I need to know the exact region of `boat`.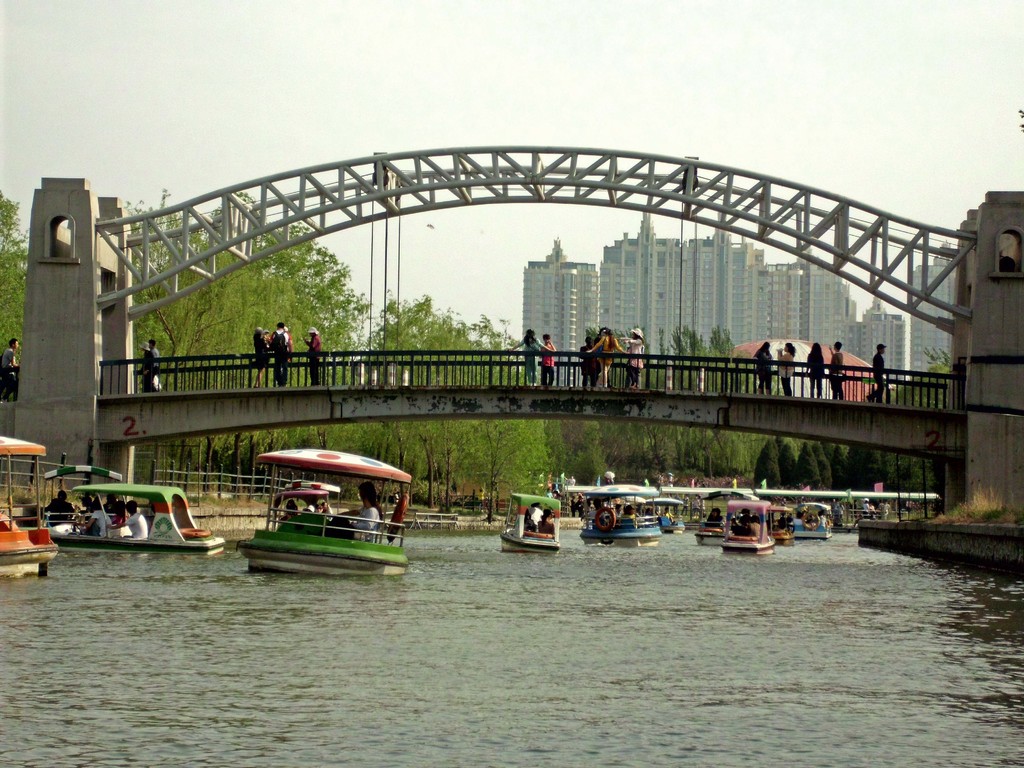
Region: [793,500,834,540].
